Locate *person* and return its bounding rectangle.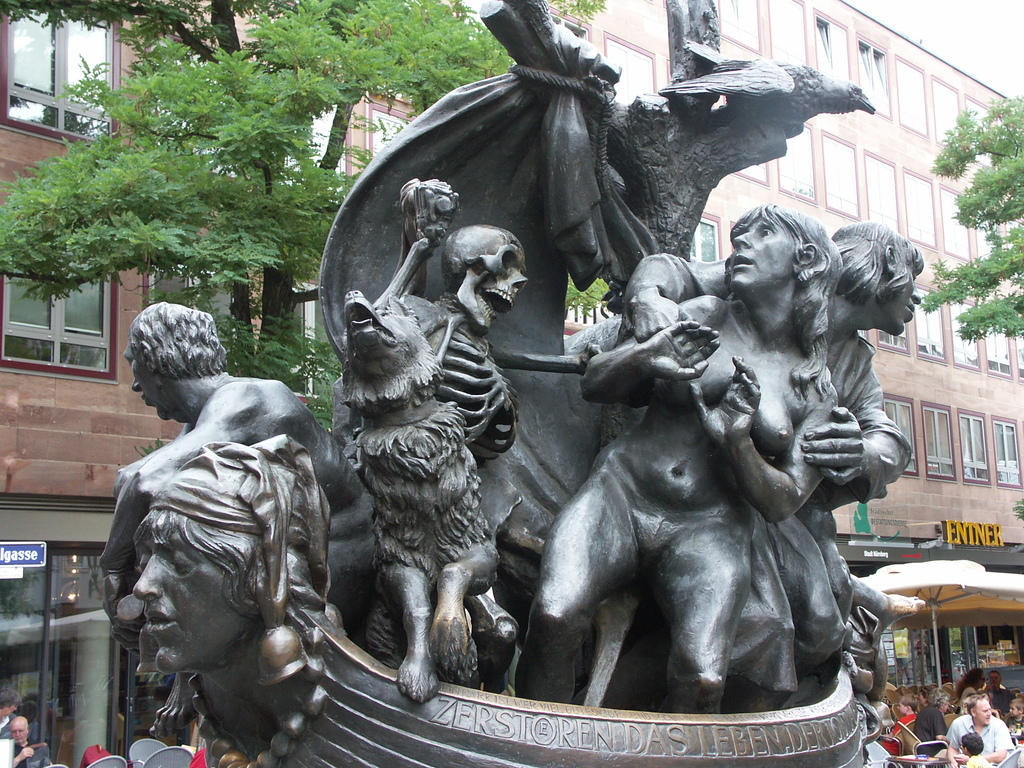
{"left": 964, "top": 732, "right": 993, "bottom": 767}.
